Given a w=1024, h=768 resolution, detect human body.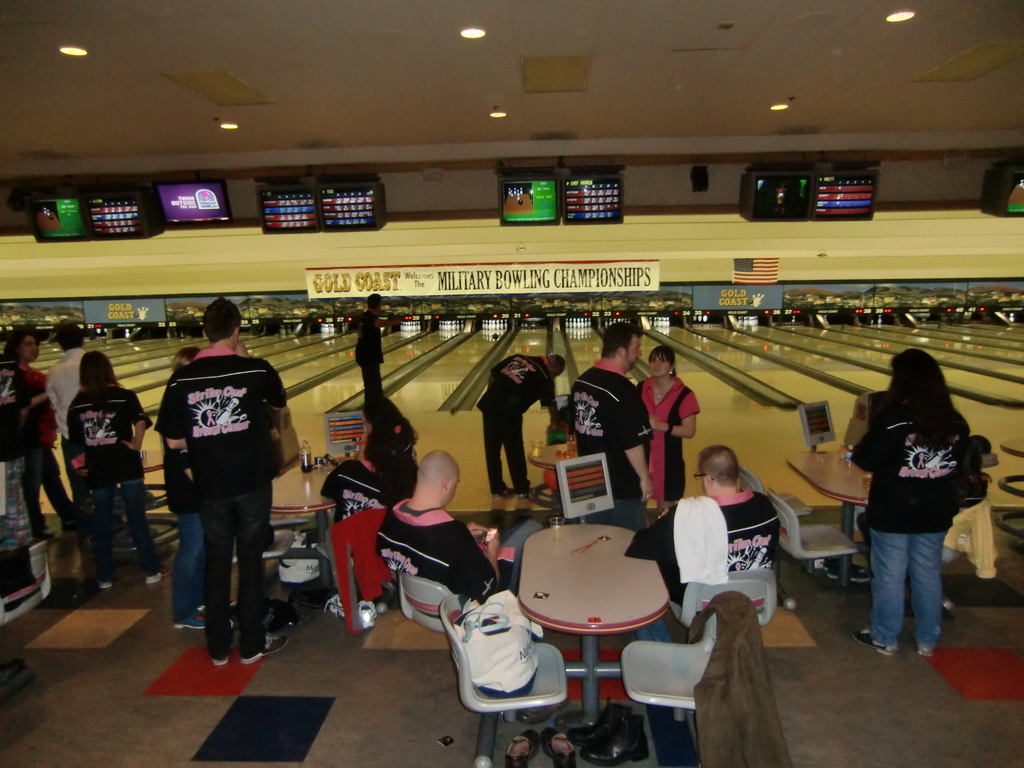
[474, 355, 572, 500].
